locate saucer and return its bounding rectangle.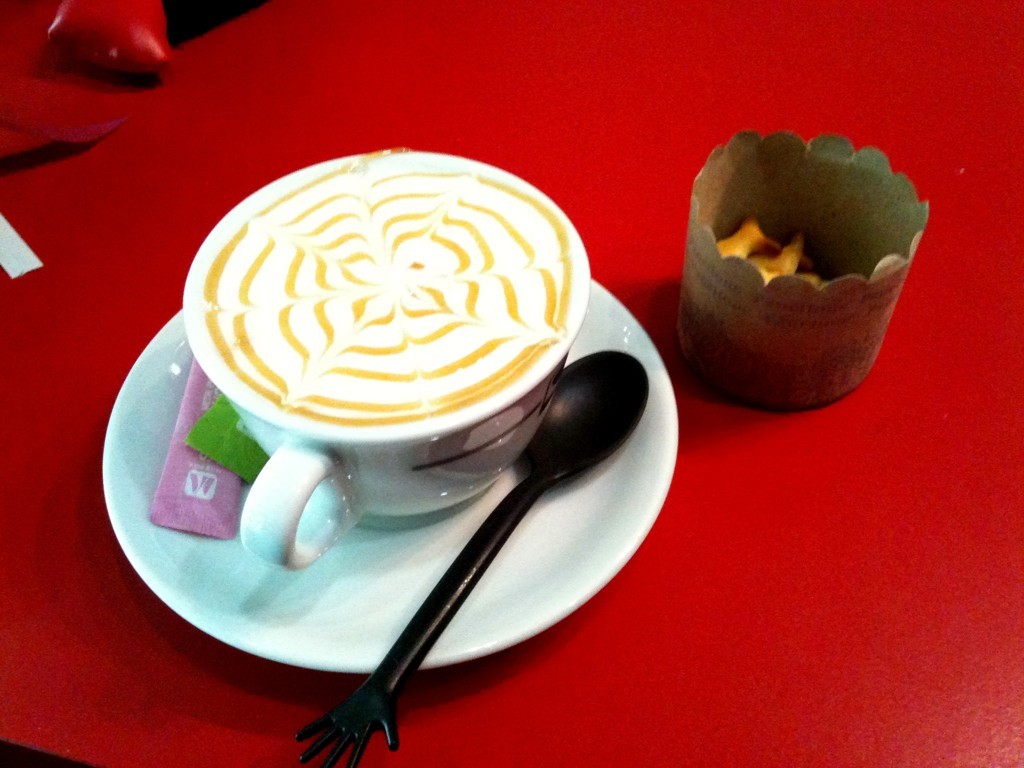
99/308/674/674.
